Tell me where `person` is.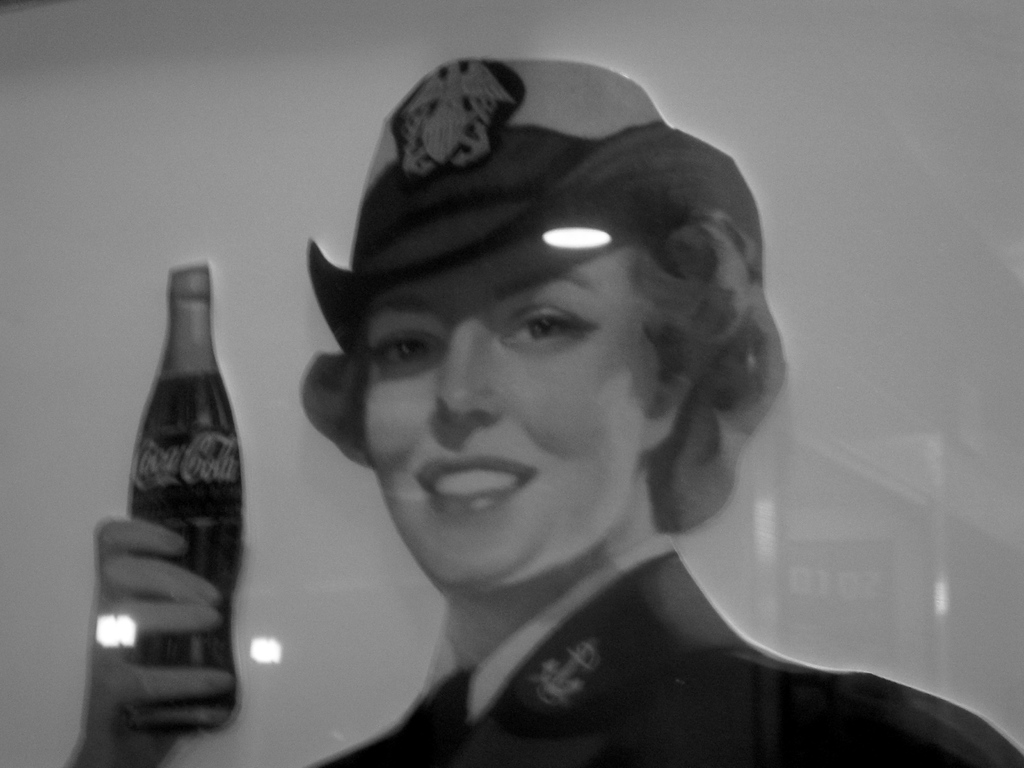
`person` is at locate(61, 58, 1023, 767).
